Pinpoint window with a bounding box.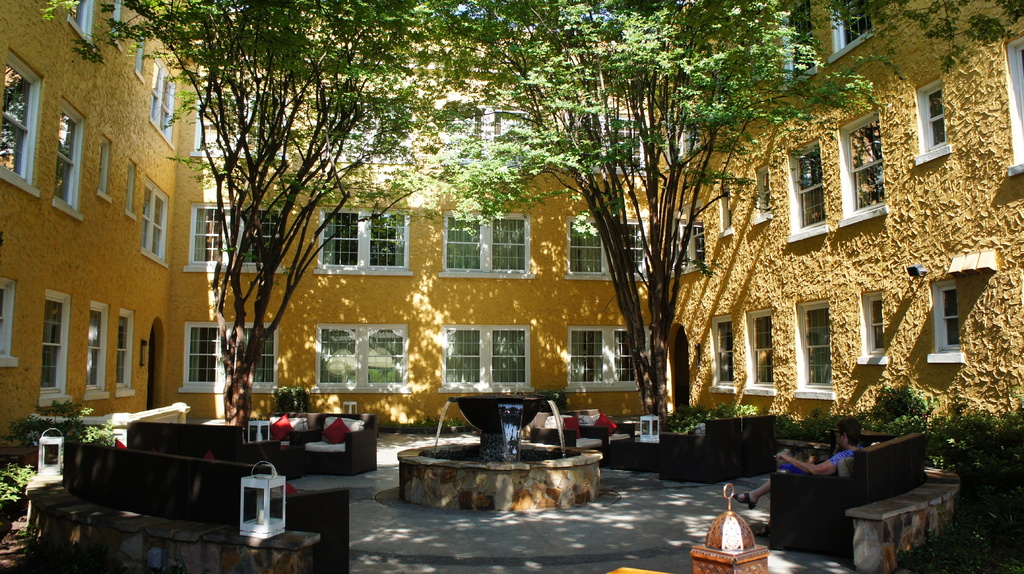
[755, 171, 771, 219].
